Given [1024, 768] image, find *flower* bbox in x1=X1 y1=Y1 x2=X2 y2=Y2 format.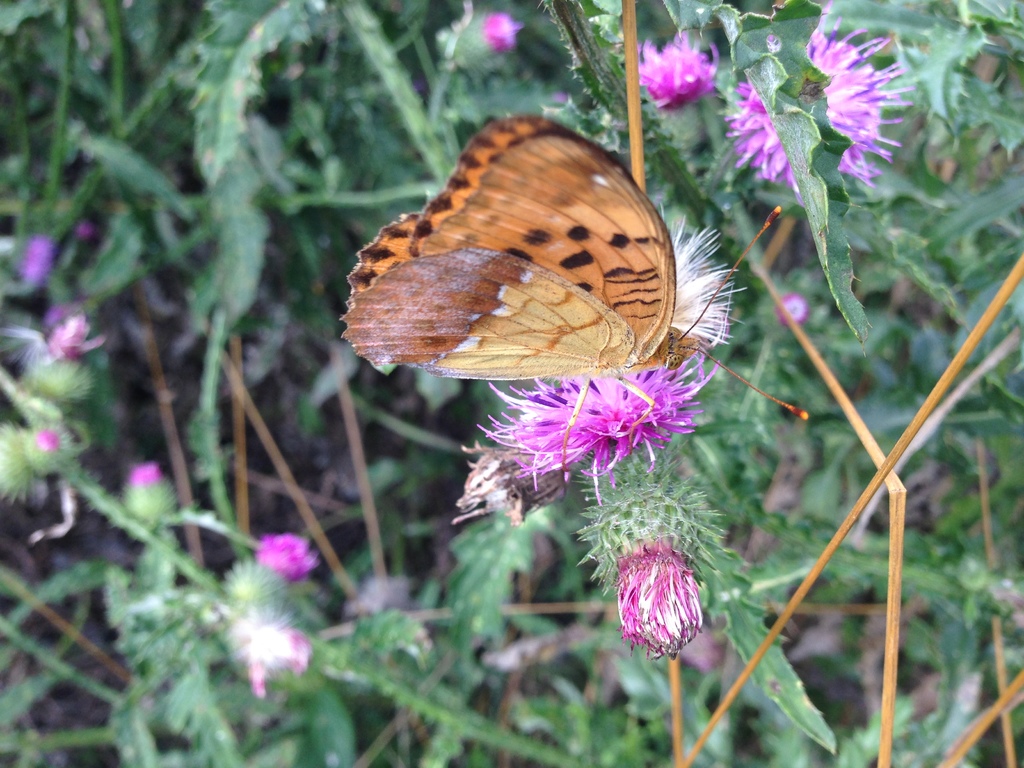
x1=226 y1=599 x2=310 y2=698.
